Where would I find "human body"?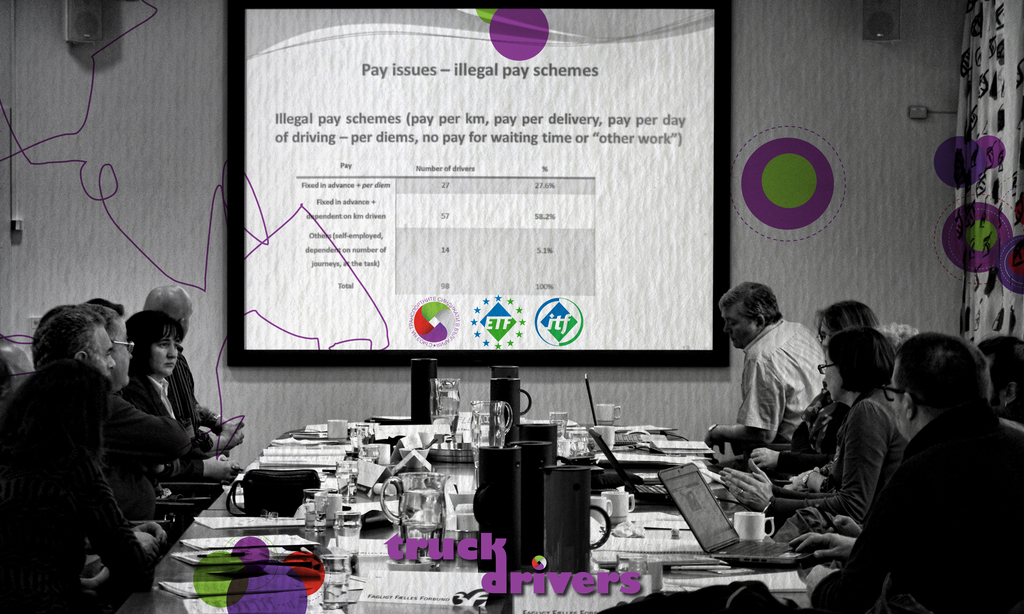
At BBox(712, 327, 908, 544).
